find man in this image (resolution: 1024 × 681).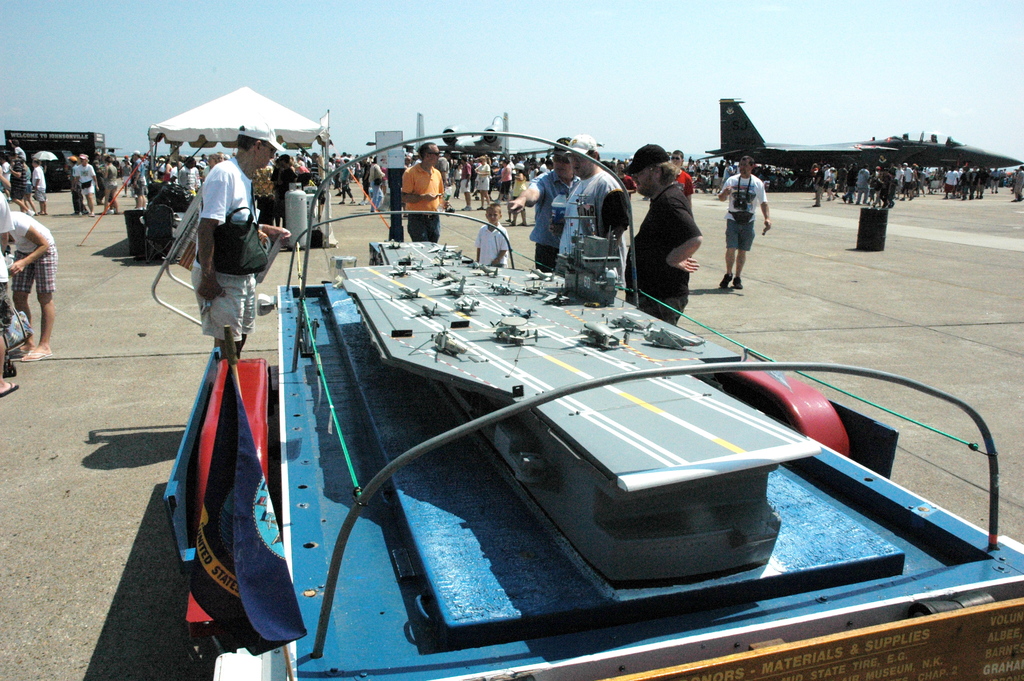
left=461, top=152, right=476, bottom=212.
